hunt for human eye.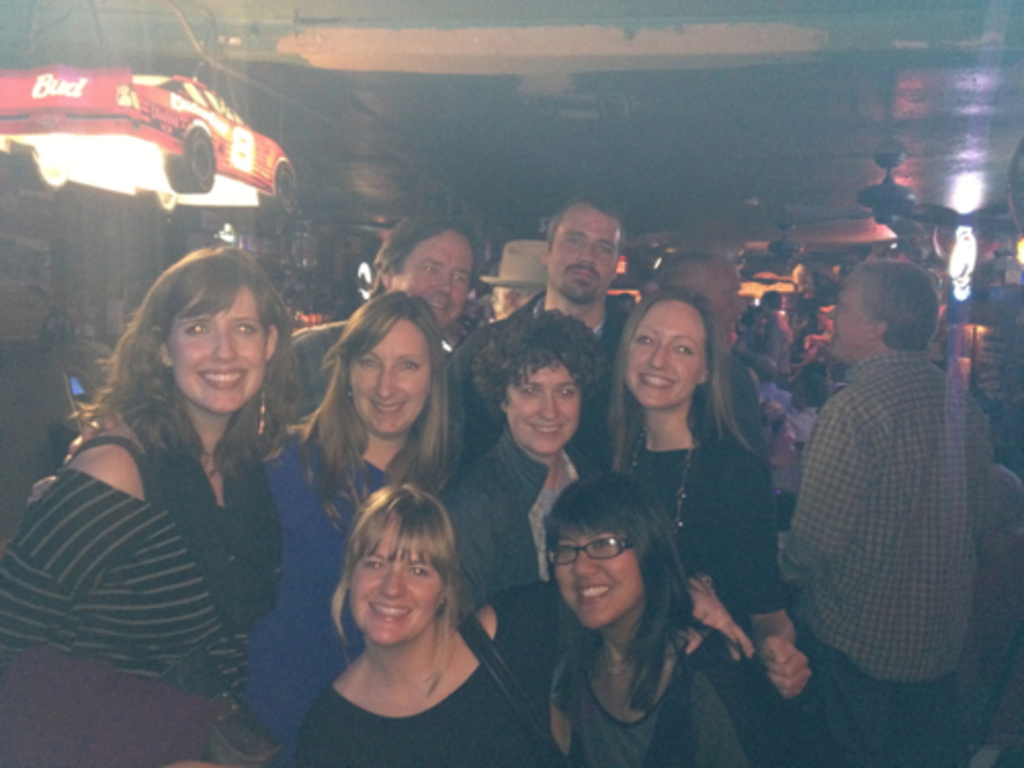
Hunted down at 186:322:205:338.
